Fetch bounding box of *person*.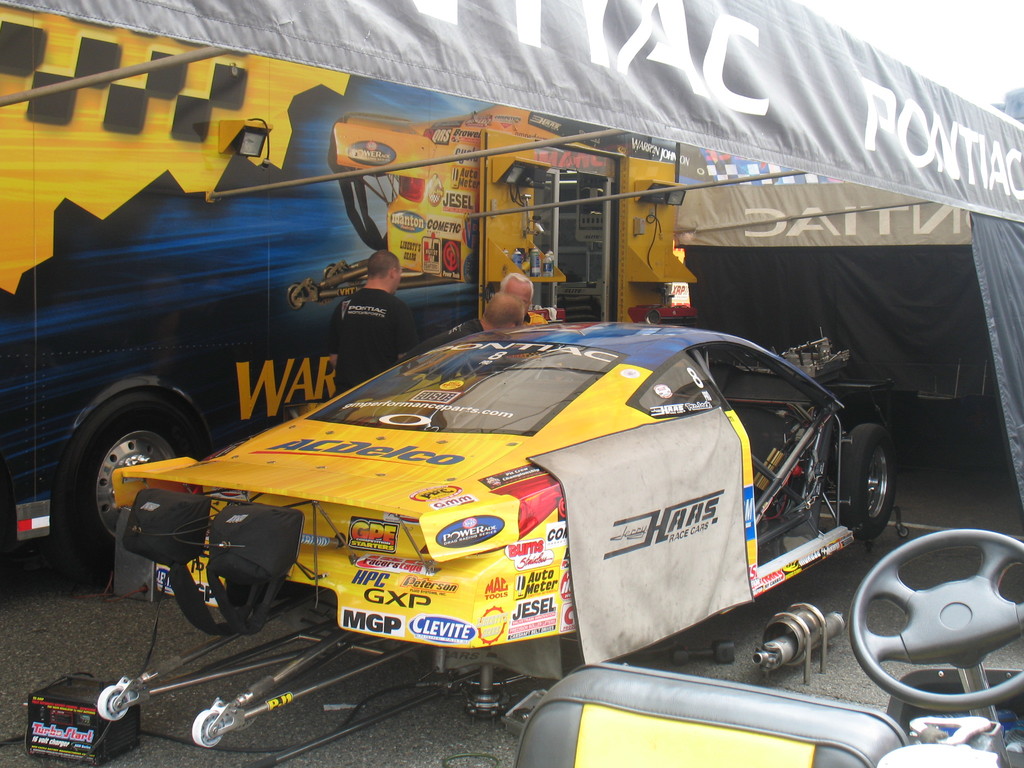
Bbox: 399/294/530/359.
